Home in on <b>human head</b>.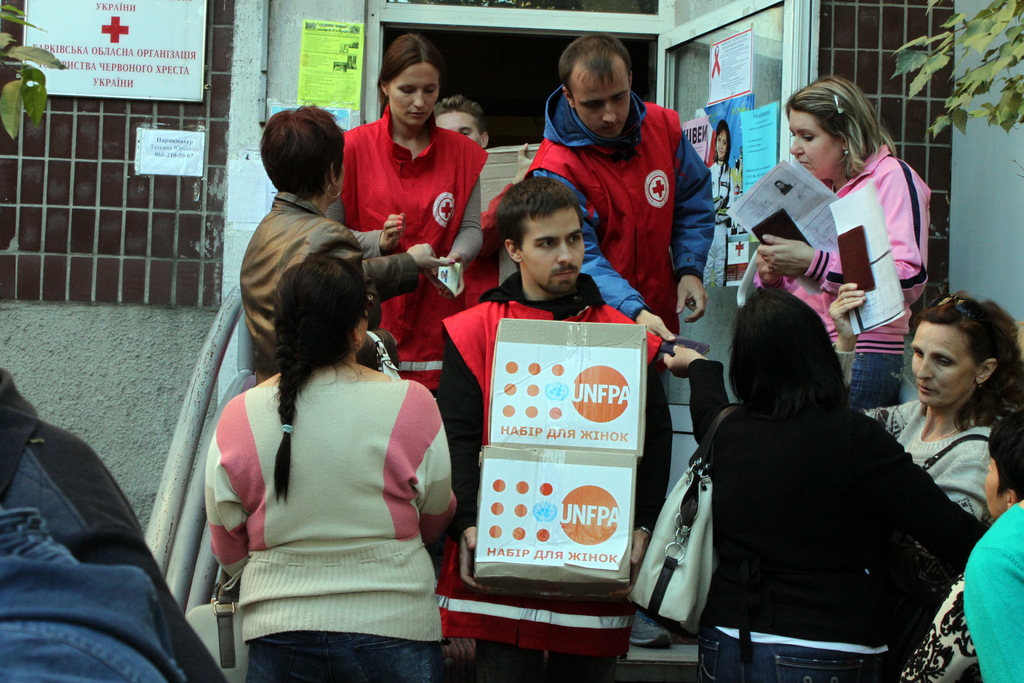
Homed in at [left=435, top=99, right=488, bottom=147].
